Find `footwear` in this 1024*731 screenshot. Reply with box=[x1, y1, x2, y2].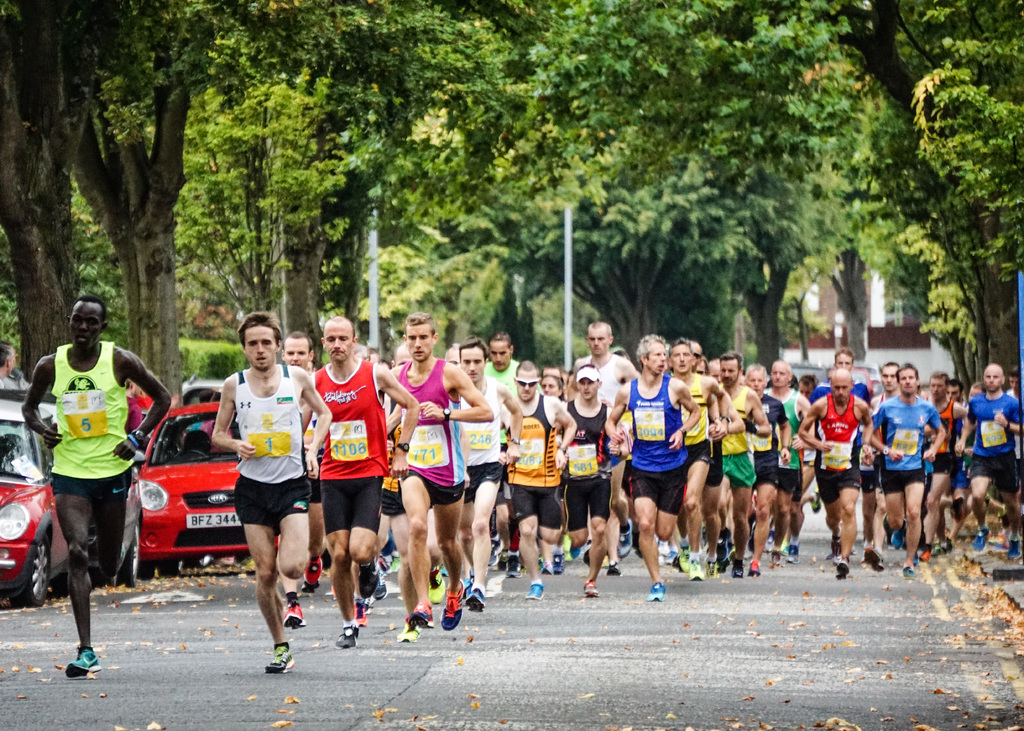
box=[746, 563, 762, 578].
